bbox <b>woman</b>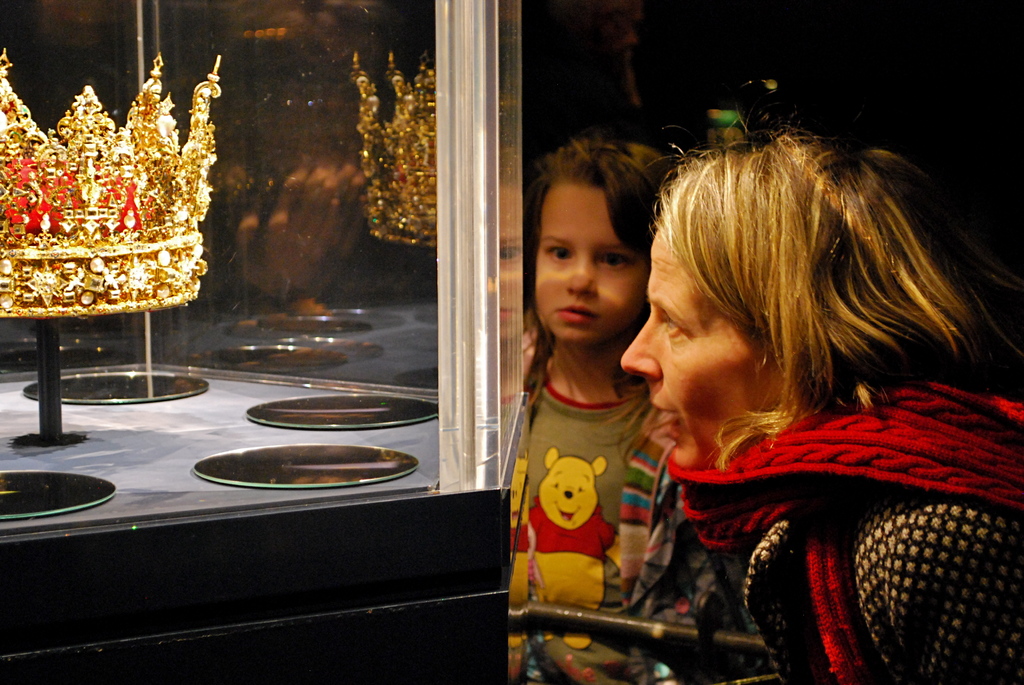
pyautogui.locateOnScreen(607, 122, 1023, 684)
